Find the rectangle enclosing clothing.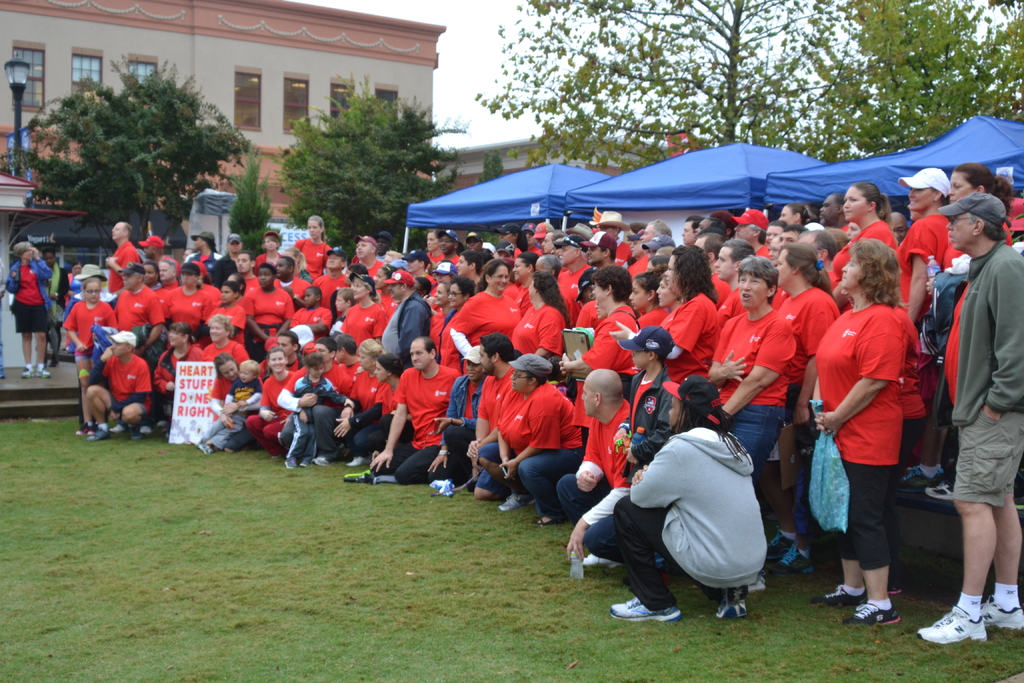
[left=777, top=288, right=843, bottom=386].
